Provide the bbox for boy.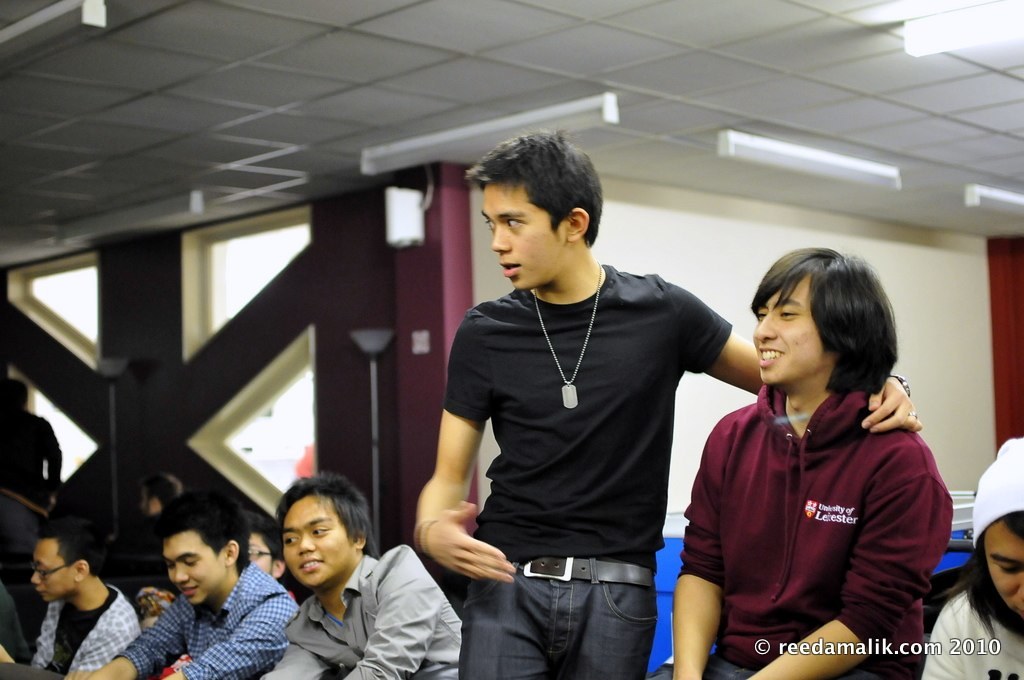
x1=651, y1=248, x2=954, y2=679.
